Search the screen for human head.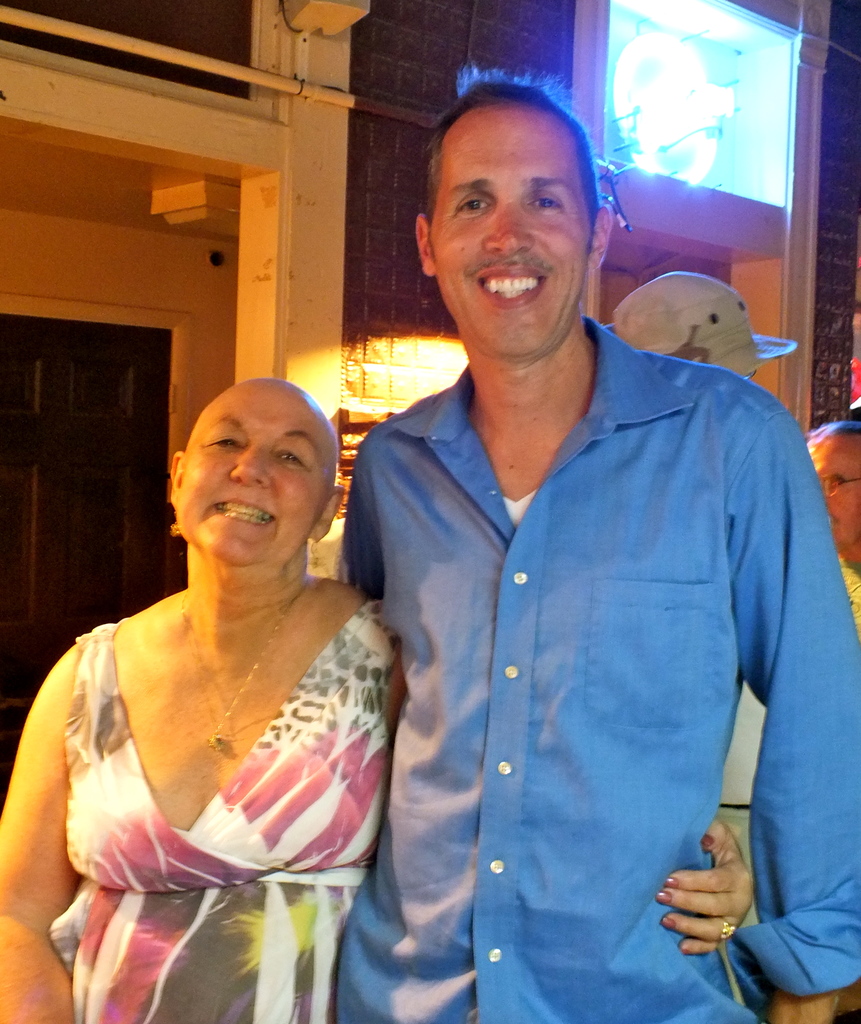
Found at bbox=(609, 267, 800, 386).
